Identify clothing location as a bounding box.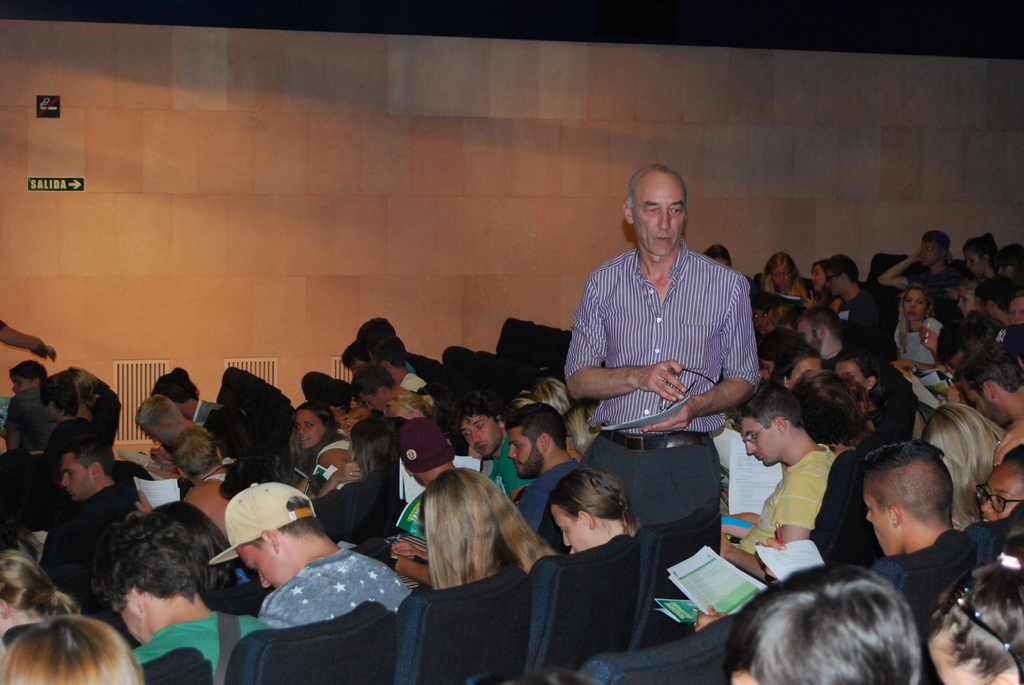
bbox=[308, 468, 388, 542].
